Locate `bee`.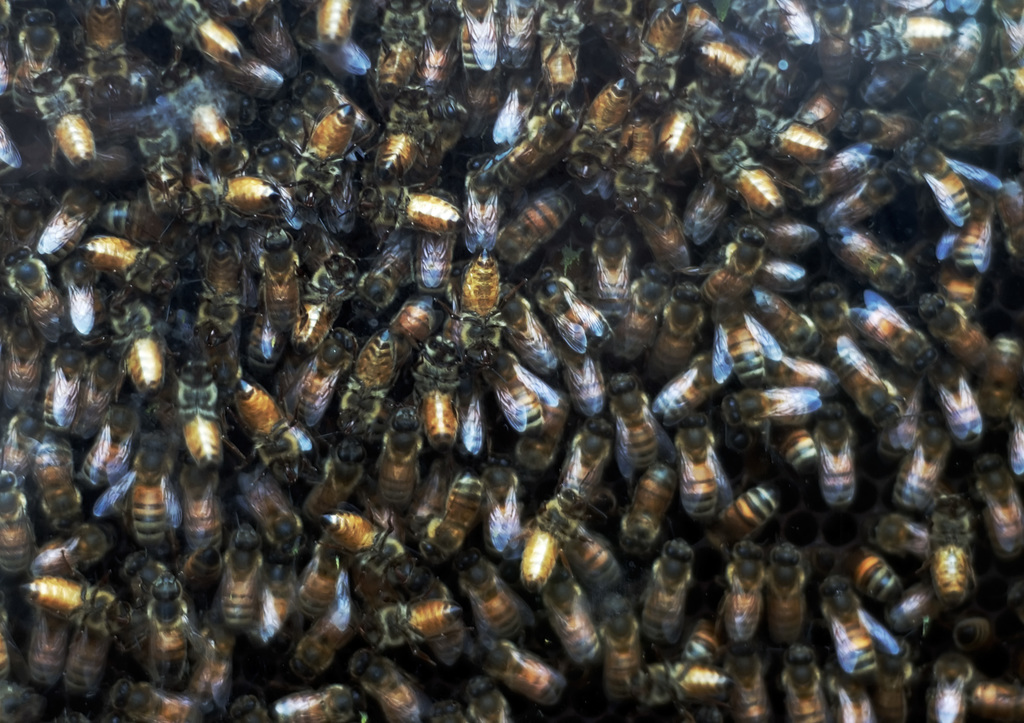
Bounding box: (532,549,611,661).
